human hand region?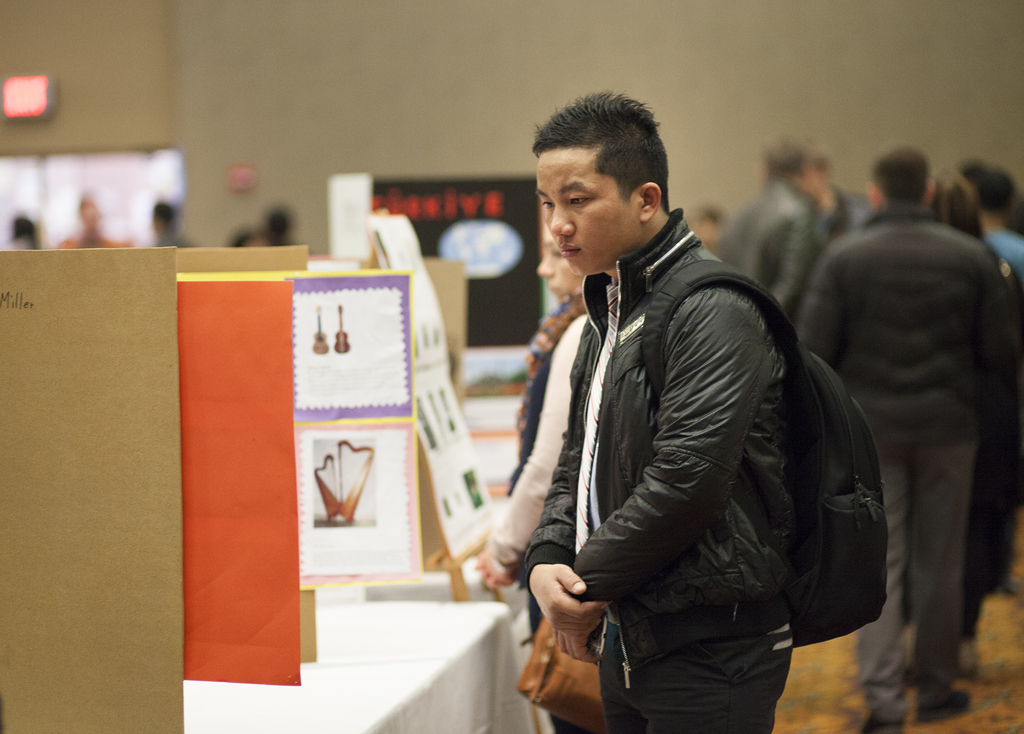
529:564:608:636
